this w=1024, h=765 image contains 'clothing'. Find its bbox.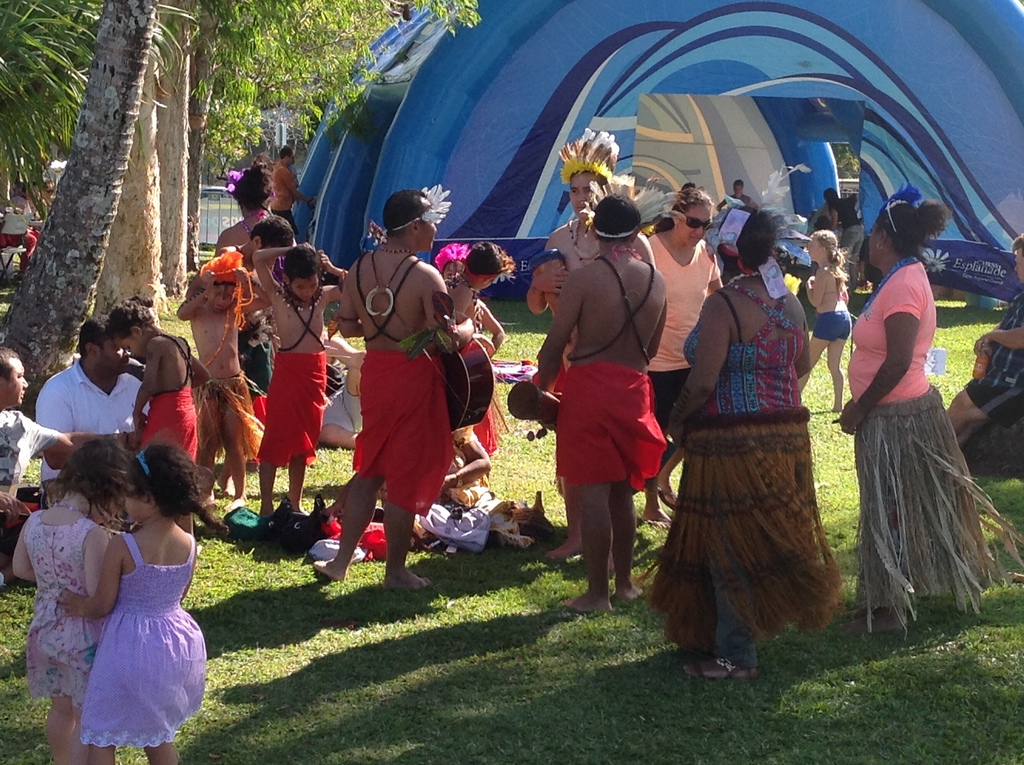
Rect(19, 503, 116, 708).
